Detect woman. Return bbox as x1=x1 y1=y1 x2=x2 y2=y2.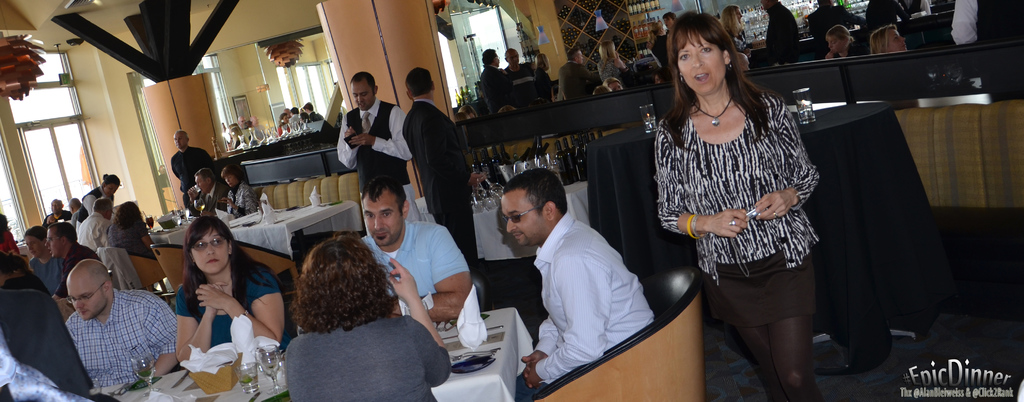
x1=108 y1=203 x2=155 y2=258.
